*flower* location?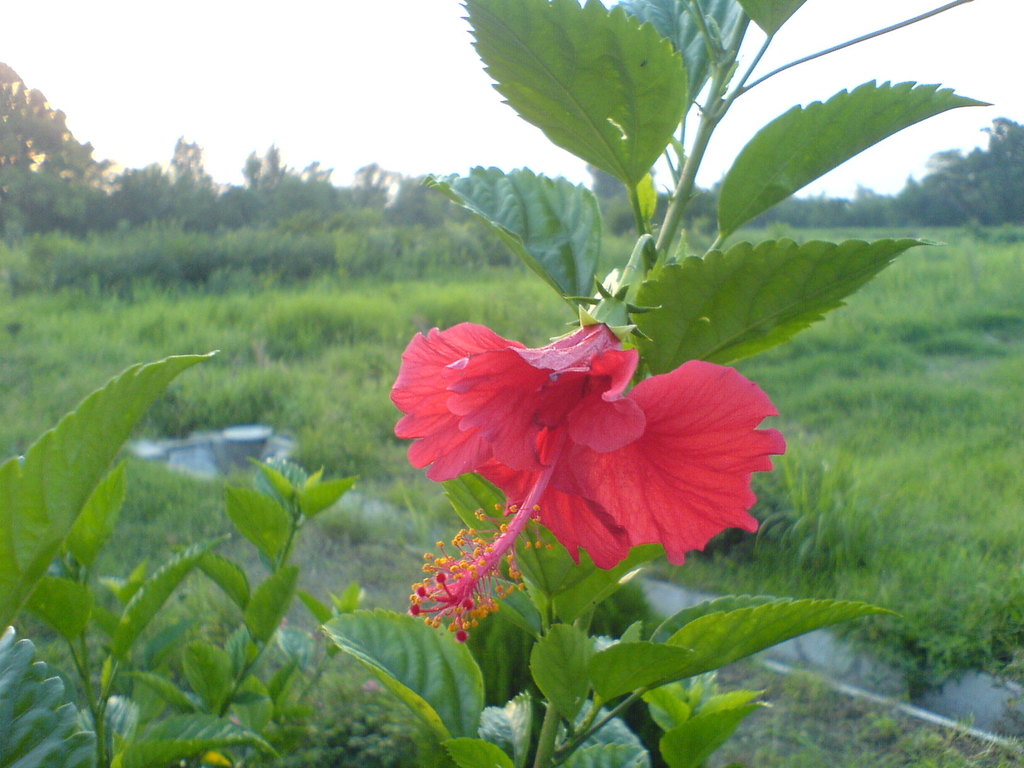
[x1=392, y1=298, x2=787, y2=593]
